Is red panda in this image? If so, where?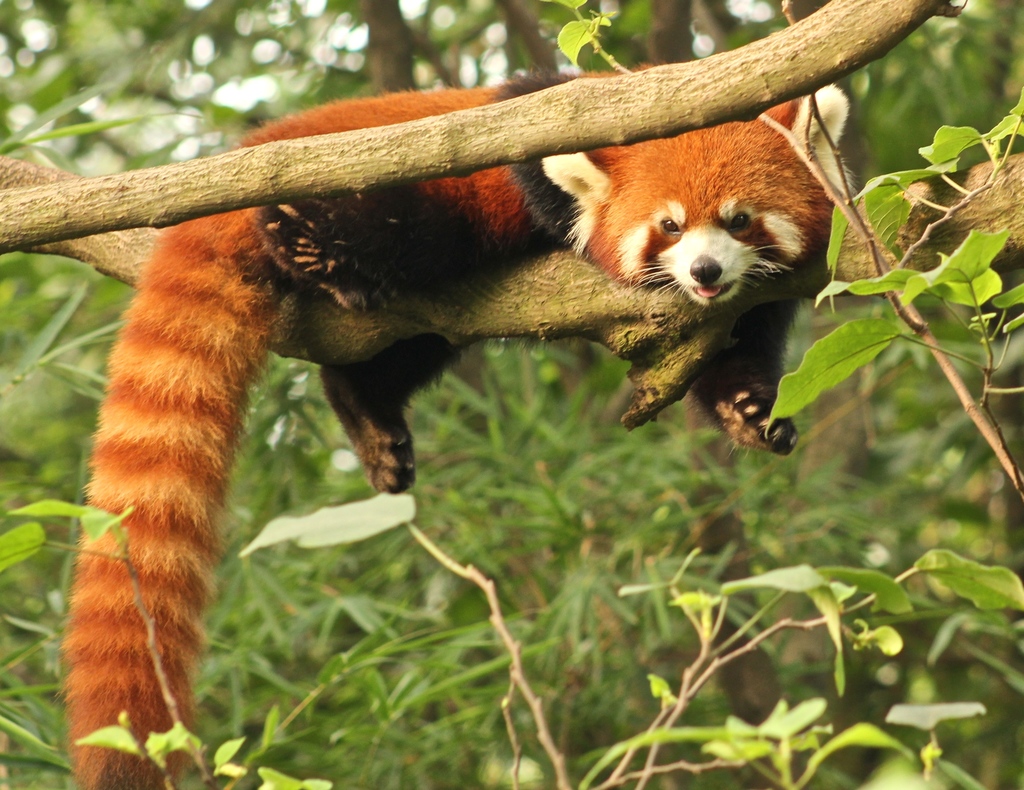
Yes, at bbox=[61, 69, 849, 789].
